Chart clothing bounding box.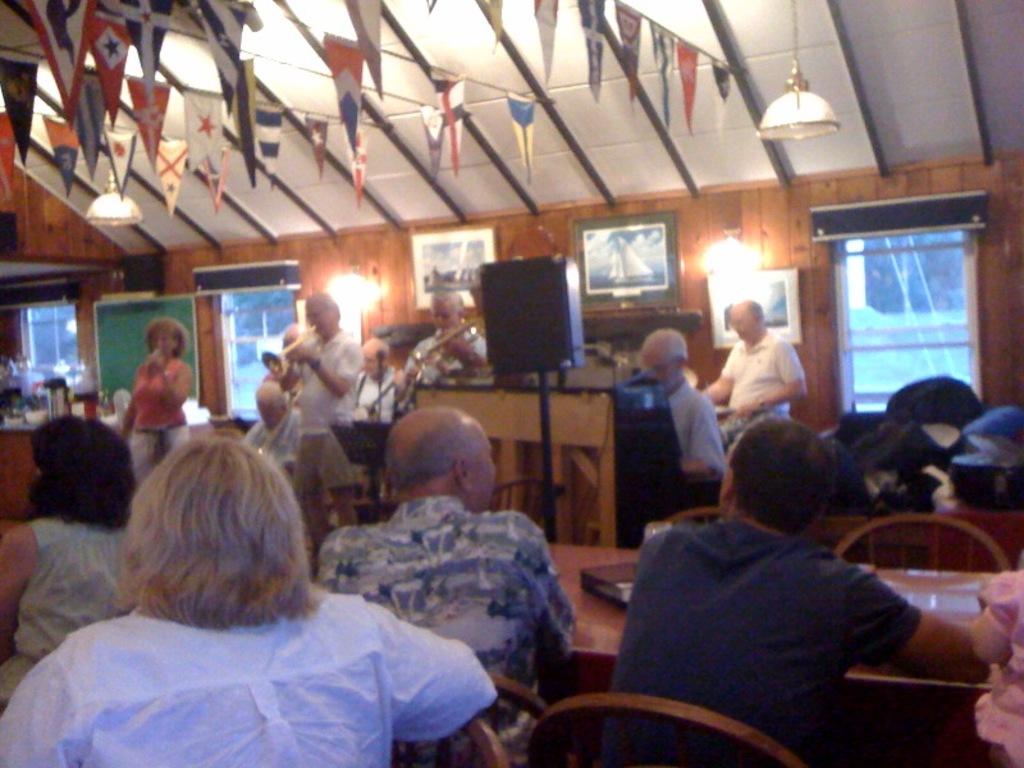
Charted: box=[713, 328, 806, 436].
